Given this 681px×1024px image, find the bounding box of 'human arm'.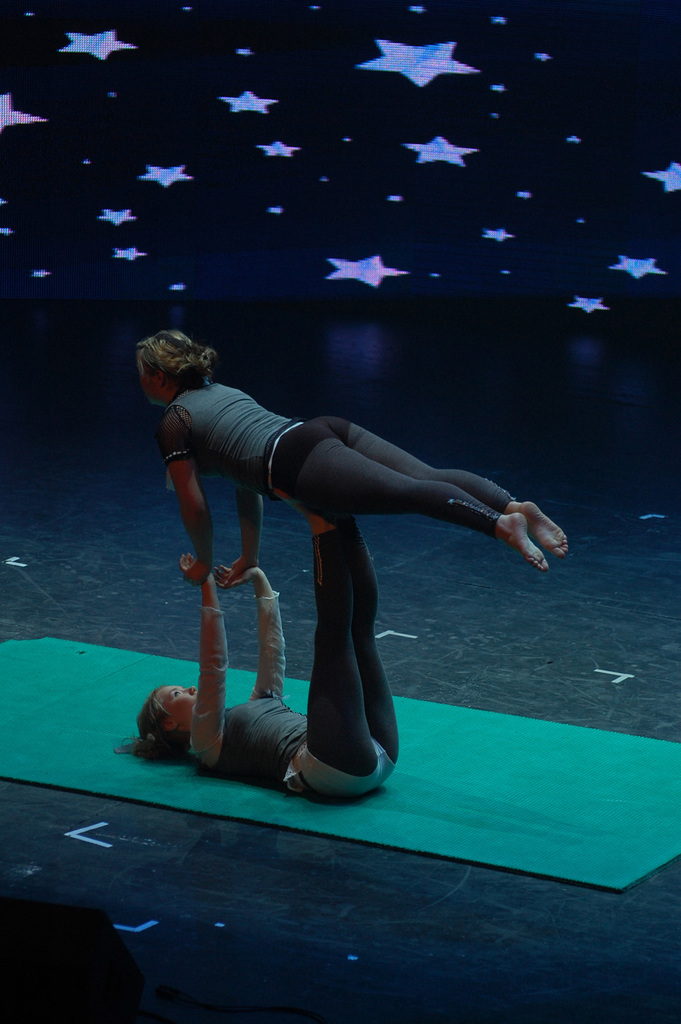
162 405 216 588.
